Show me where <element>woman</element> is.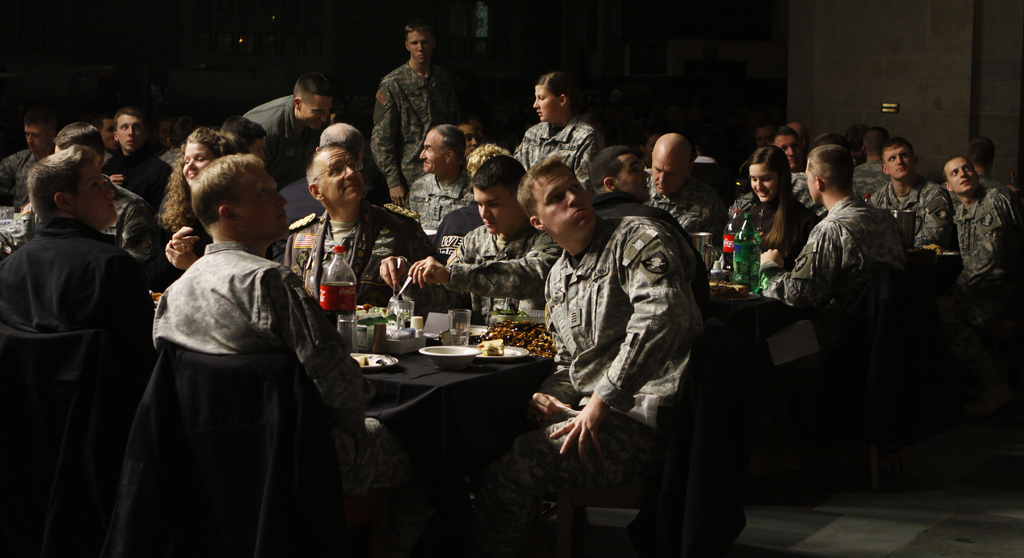
<element>woman</element> is at (x1=510, y1=68, x2=604, y2=197).
